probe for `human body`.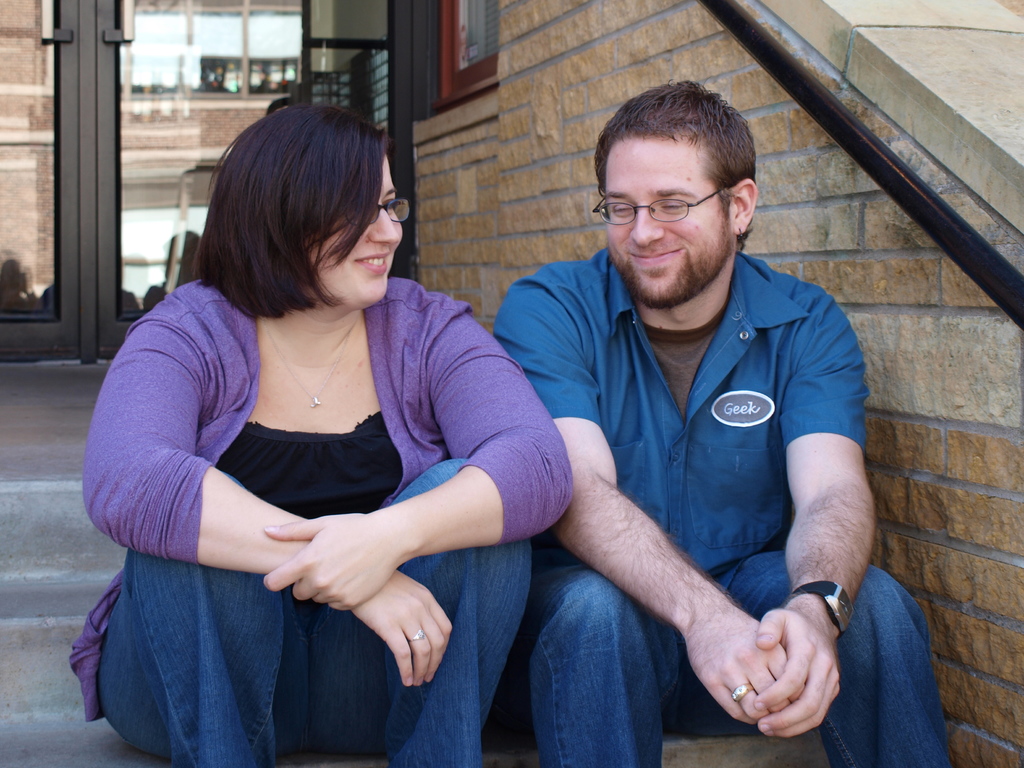
Probe result: {"left": 91, "top": 113, "right": 562, "bottom": 739}.
